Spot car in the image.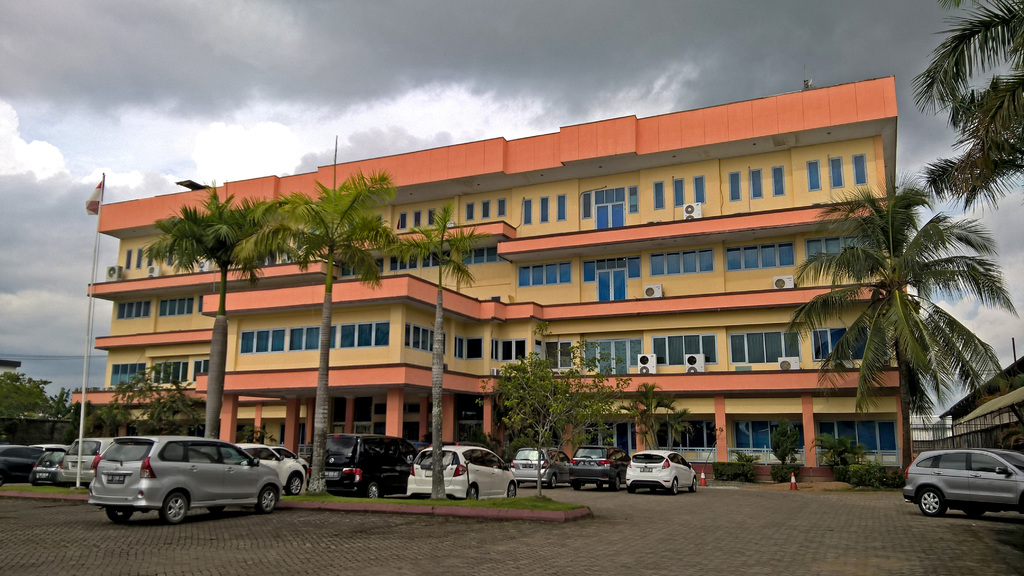
car found at (left=568, top=445, right=632, bottom=492).
